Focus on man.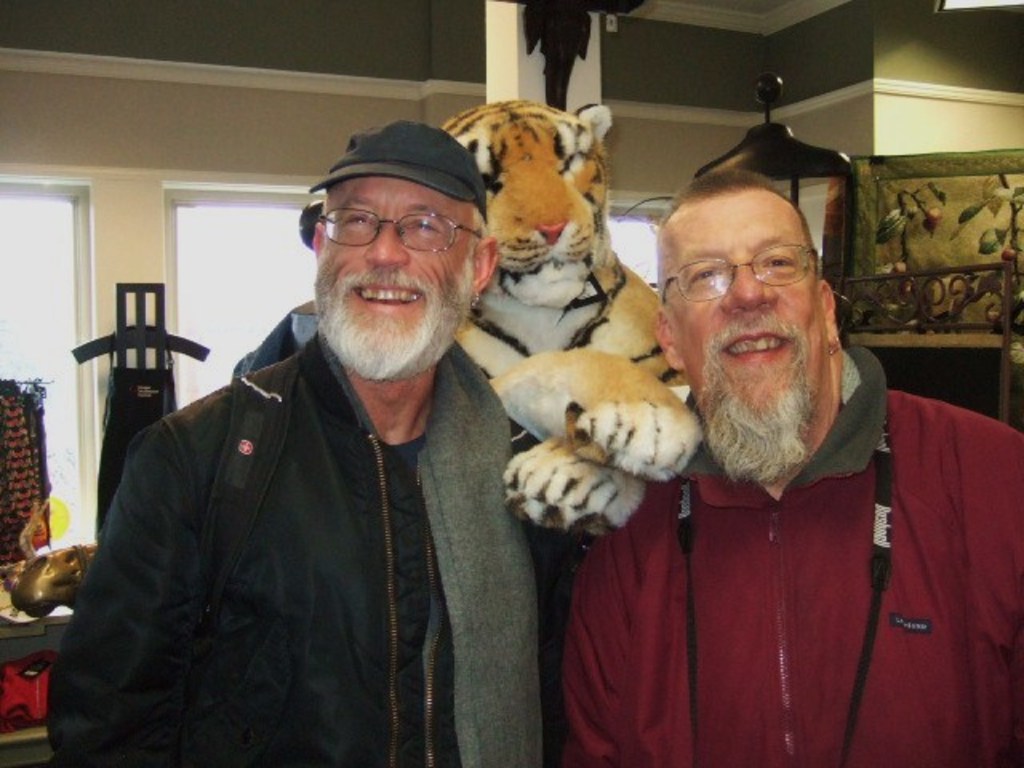
Focused at <bbox>48, 120, 565, 766</bbox>.
